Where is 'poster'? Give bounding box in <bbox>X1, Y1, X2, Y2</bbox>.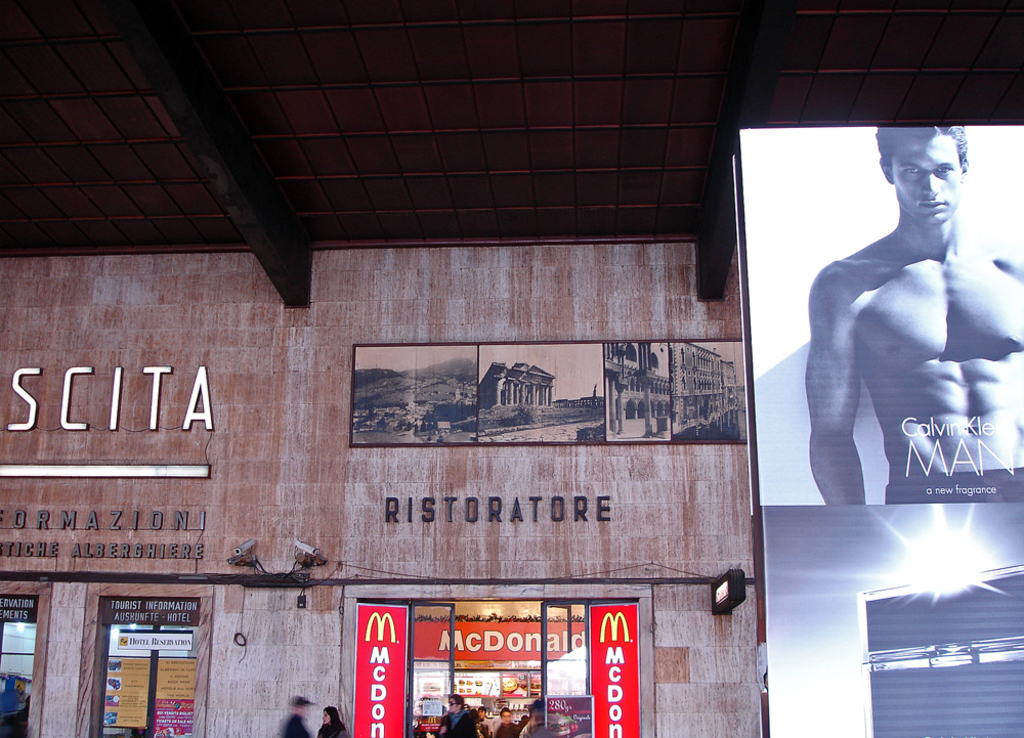
<bbox>588, 603, 643, 737</bbox>.
